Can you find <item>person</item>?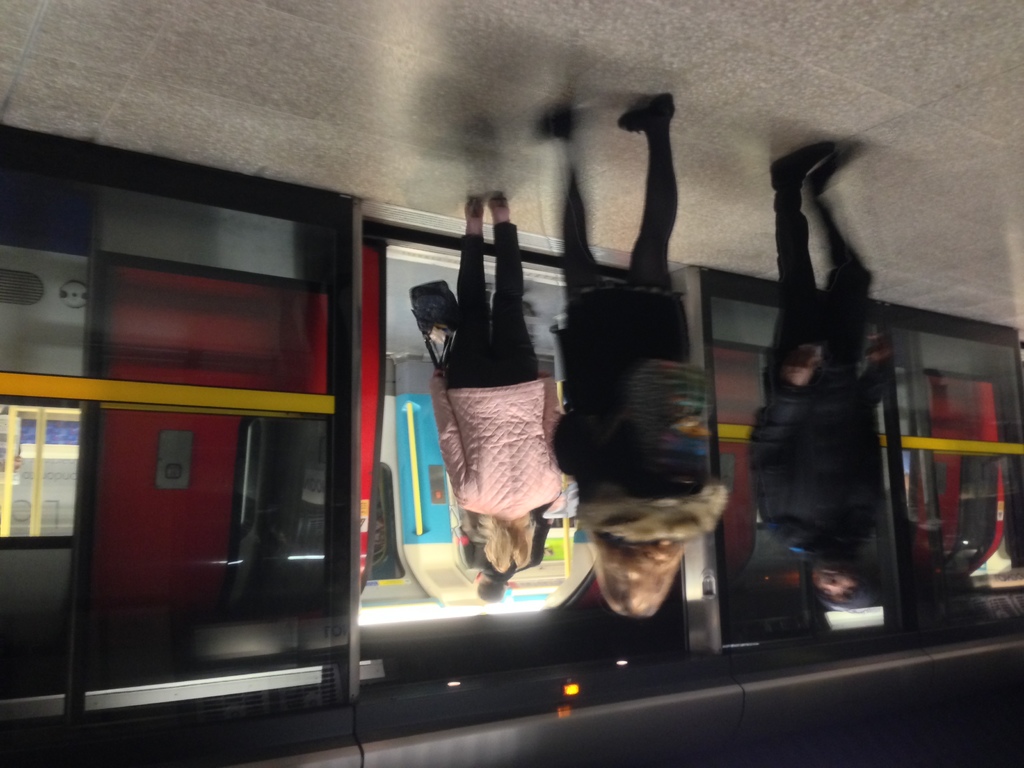
Yes, bounding box: 431:198:564:574.
